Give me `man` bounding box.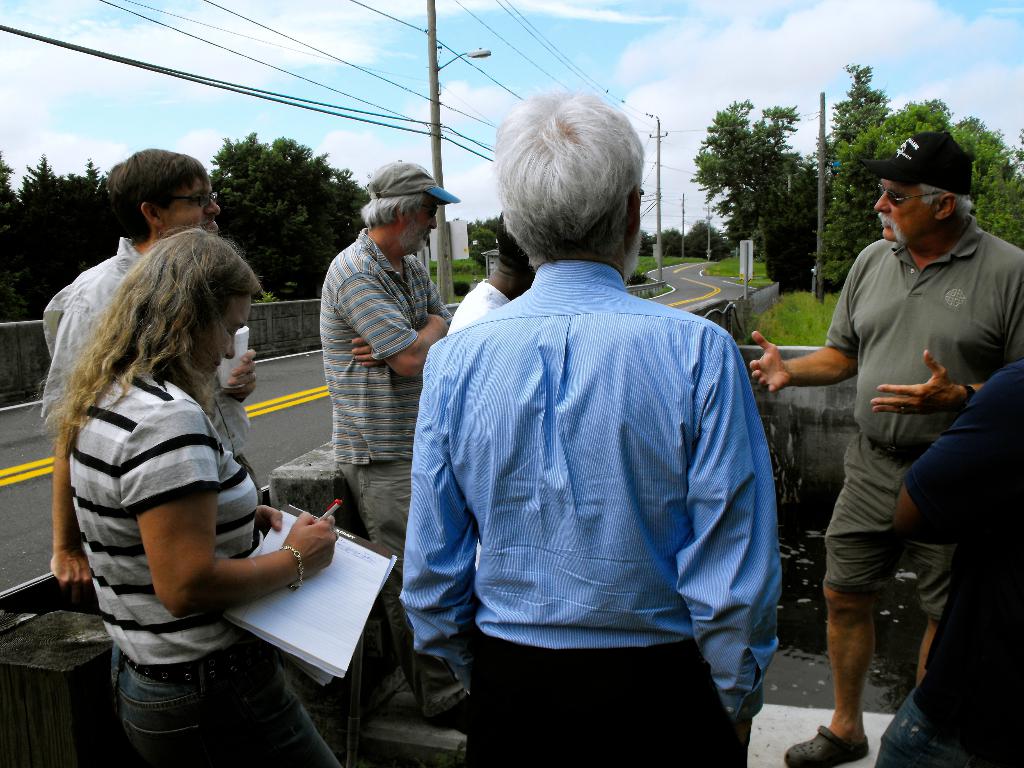
42, 143, 264, 586.
